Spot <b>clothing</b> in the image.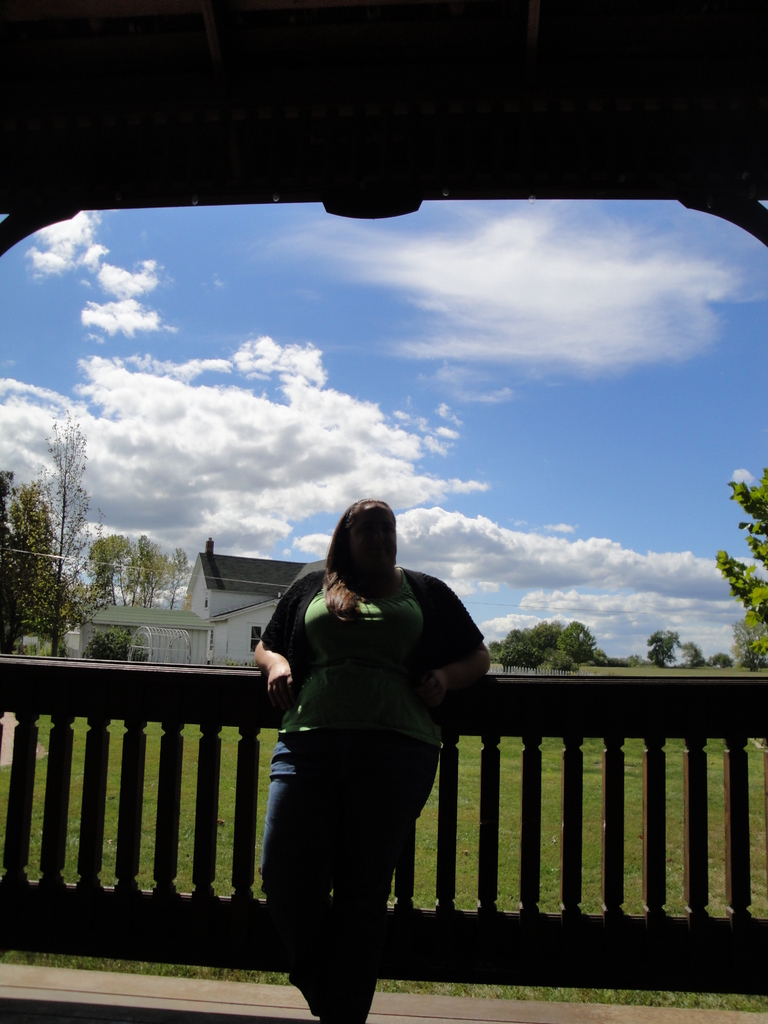
<b>clothing</b> found at (x1=242, y1=534, x2=477, y2=982).
